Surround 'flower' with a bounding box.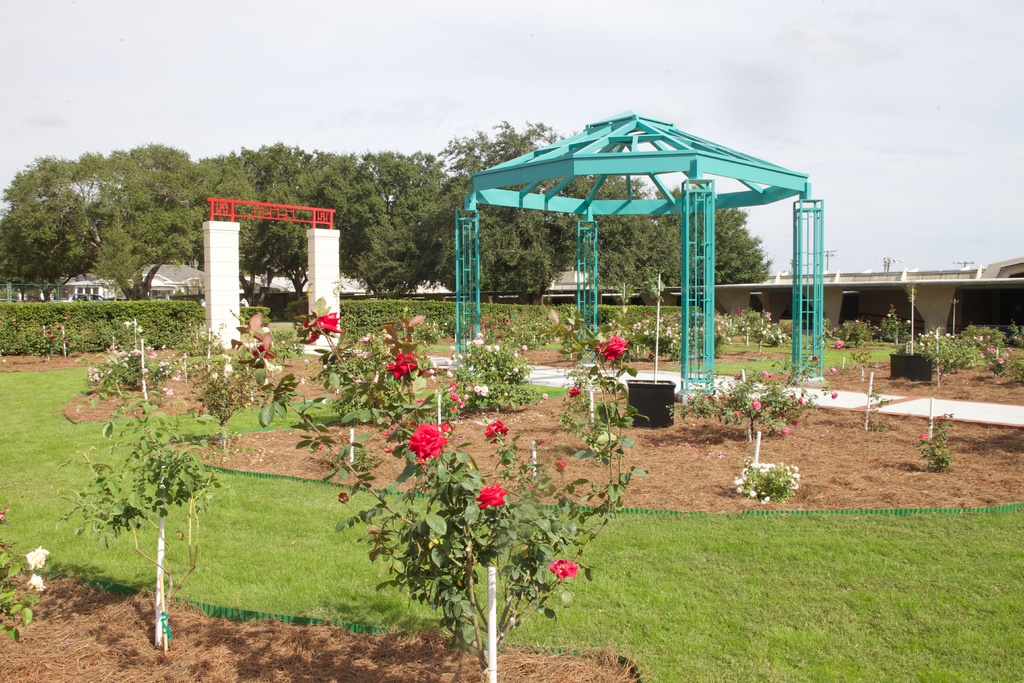
x1=483 y1=420 x2=510 y2=448.
